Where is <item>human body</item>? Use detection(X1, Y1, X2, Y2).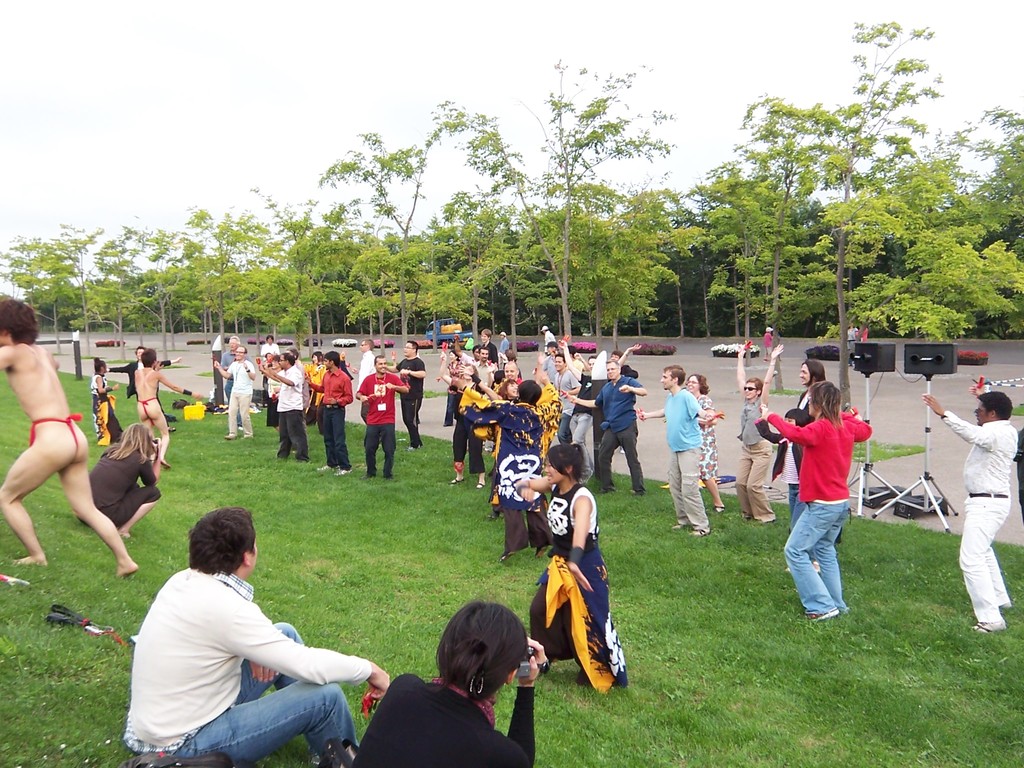
detection(847, 327, 859, 358).
